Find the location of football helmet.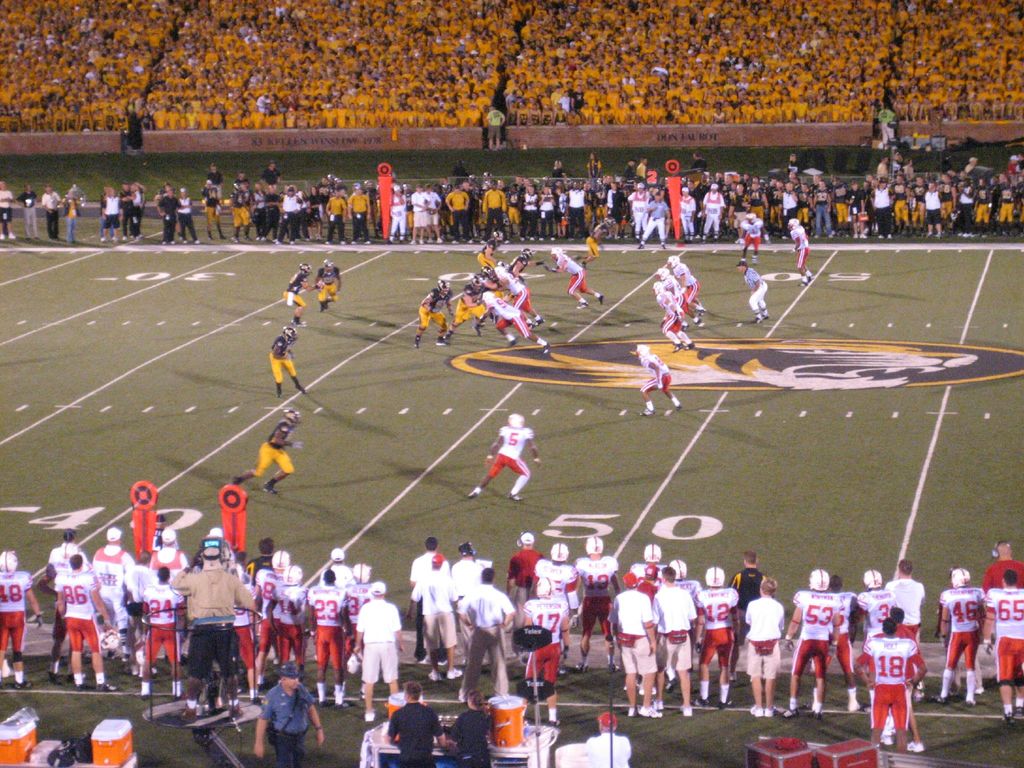
Location: <region>295, 261, 311, 277</region>.
